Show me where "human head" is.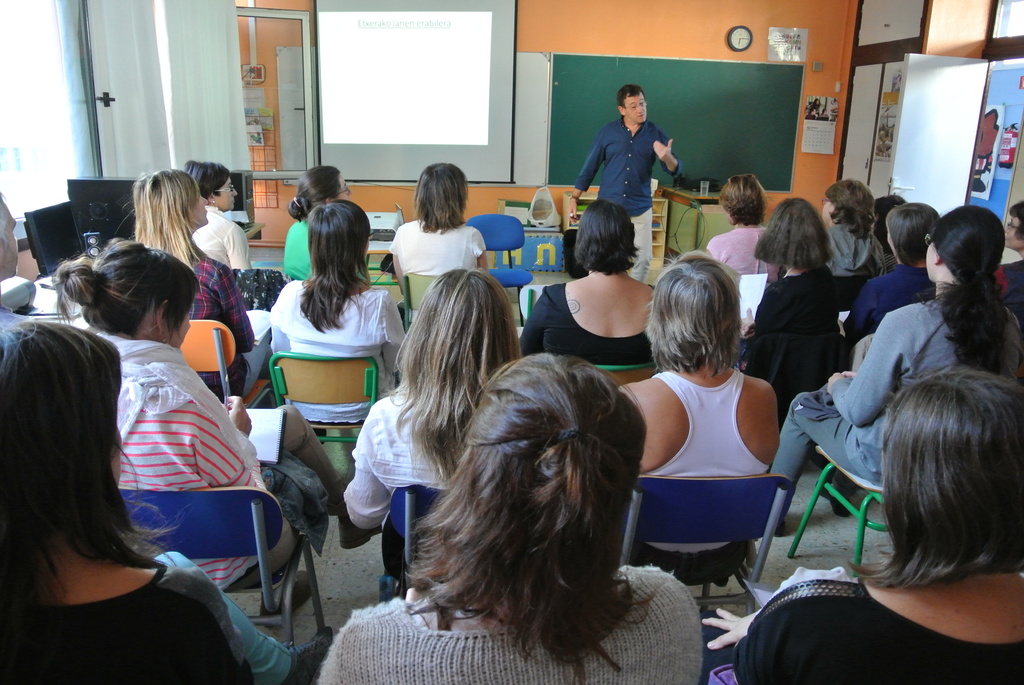
"human head" is at (x1=141, y1=169, x2=210, y2=235).
